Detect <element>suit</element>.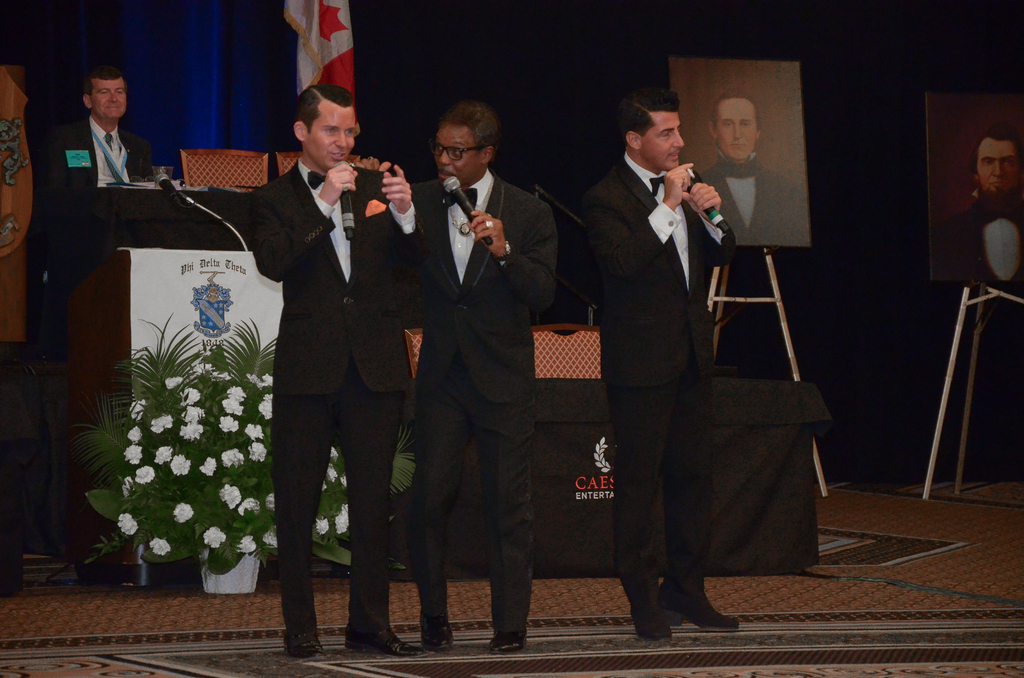
Detected at locate(381, 157, 557, 637).
